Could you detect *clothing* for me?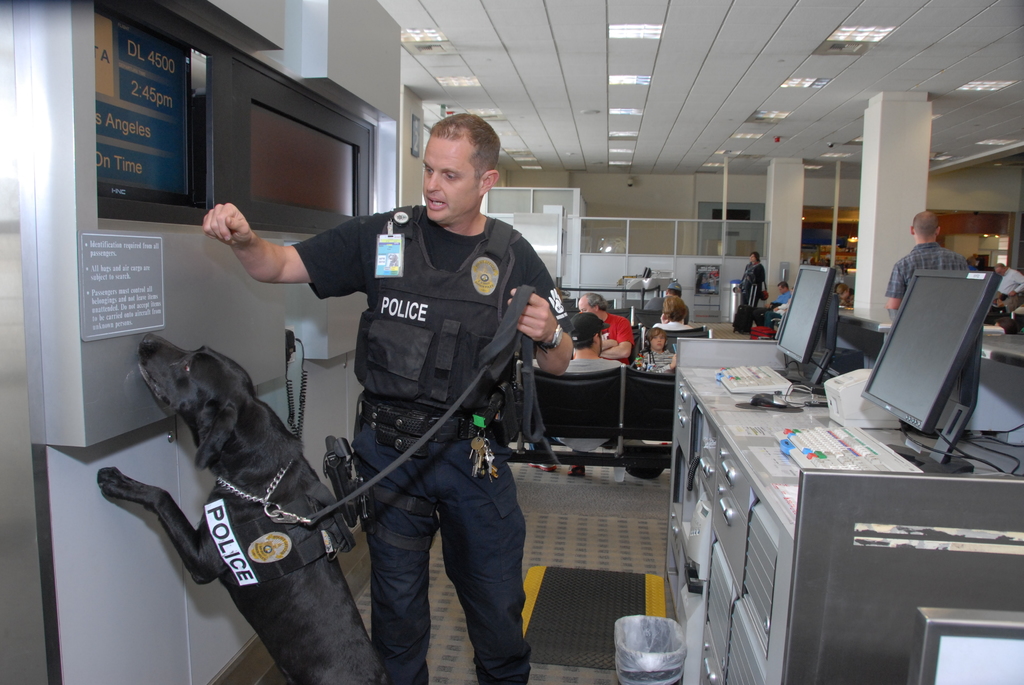
Detection result: bbox(997, 264, 1023, 310).
